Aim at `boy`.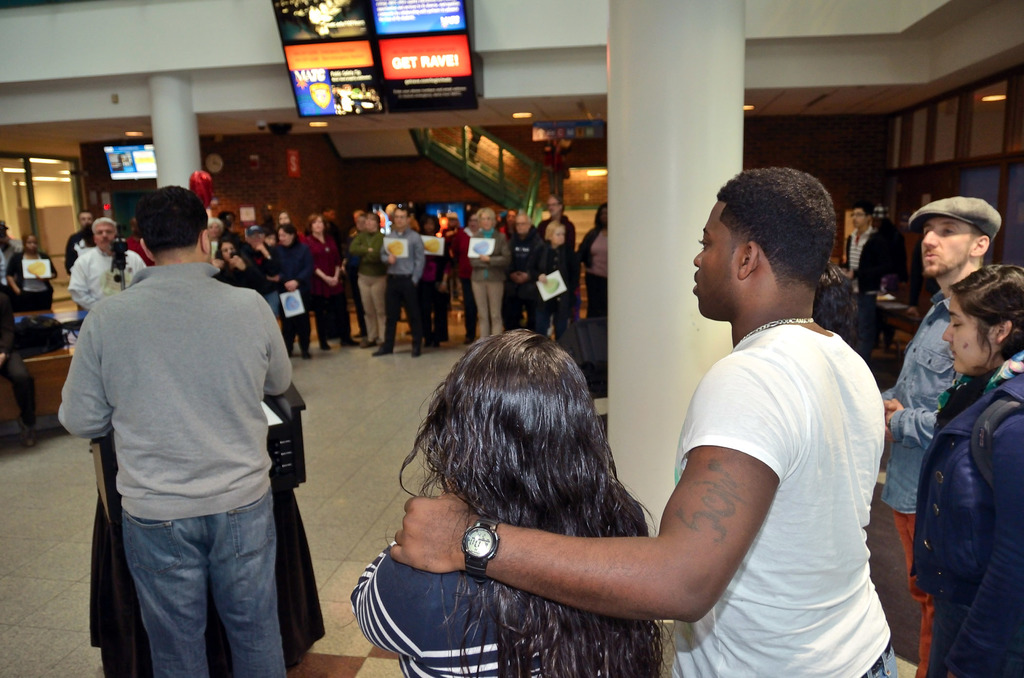
Aimed at <box>828,200,883,359</box>.
